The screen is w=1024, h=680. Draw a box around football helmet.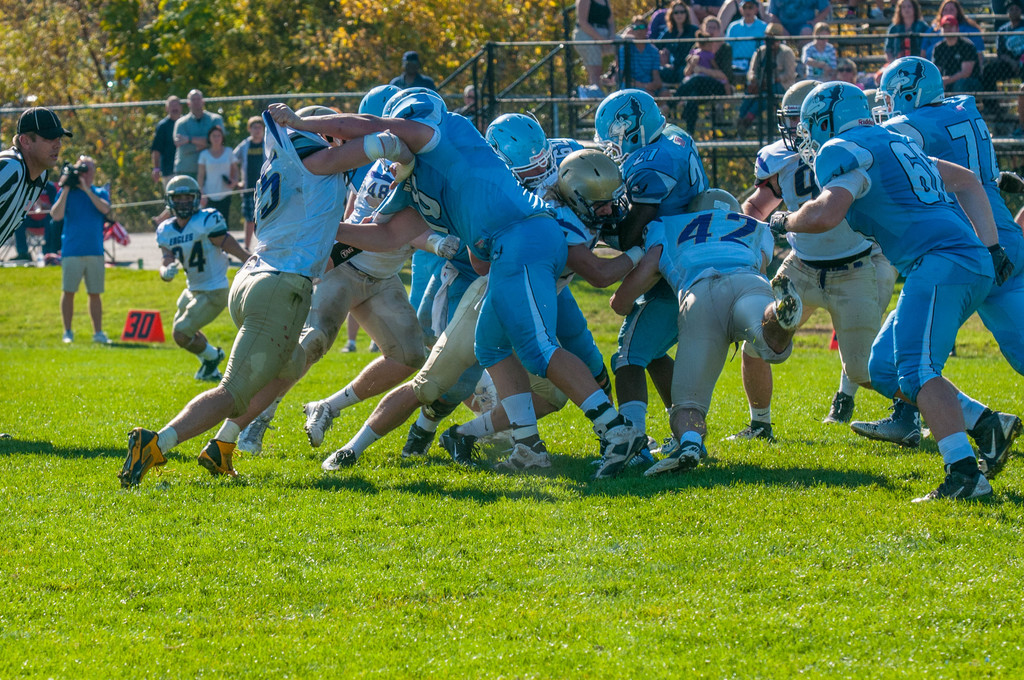
<region>553, 149, 632, 231</region>.
